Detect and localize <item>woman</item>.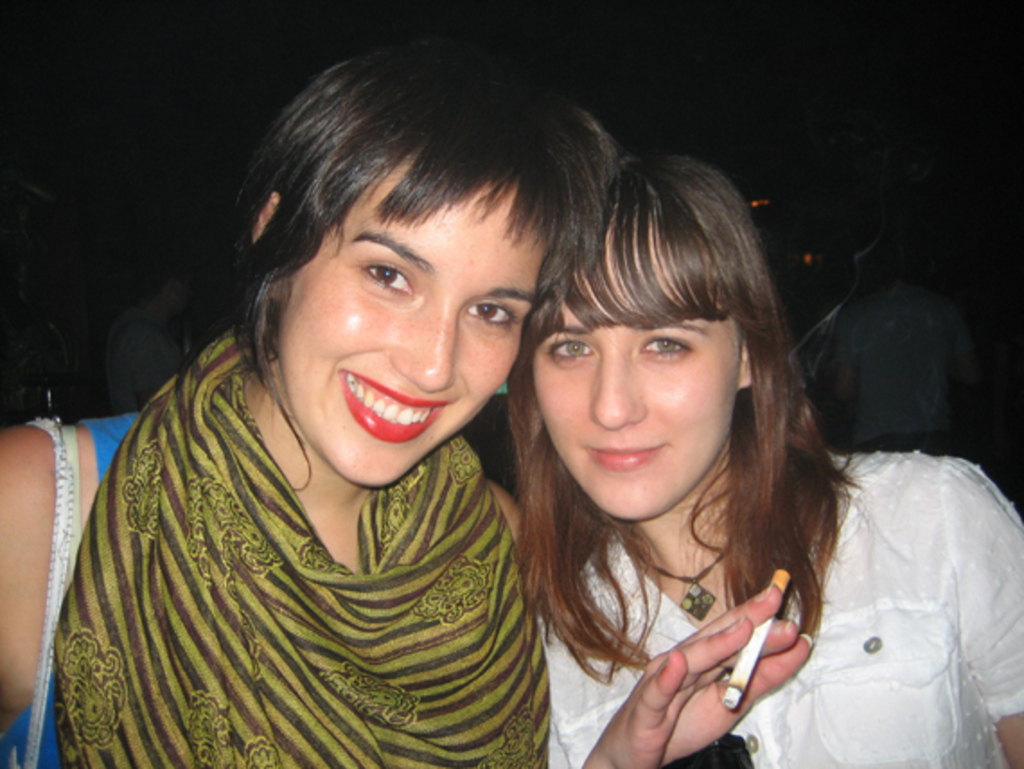
Localized at crop(0, 31, 814, 767).
